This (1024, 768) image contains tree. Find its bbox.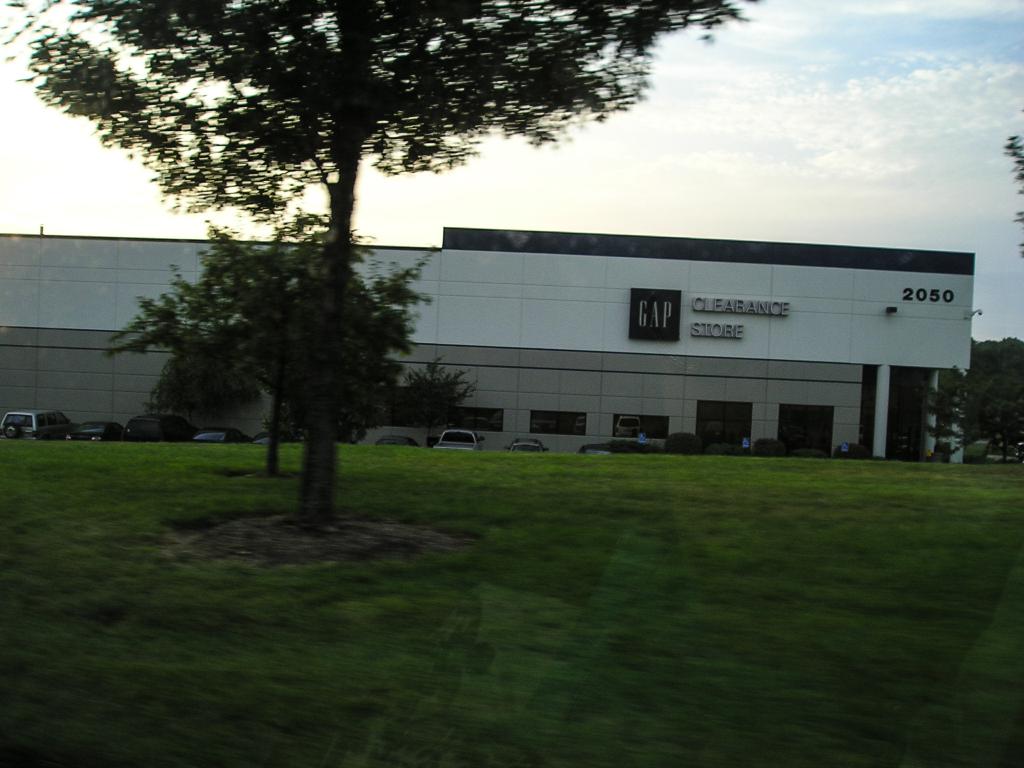
detection(102, 205, 442, 470).
